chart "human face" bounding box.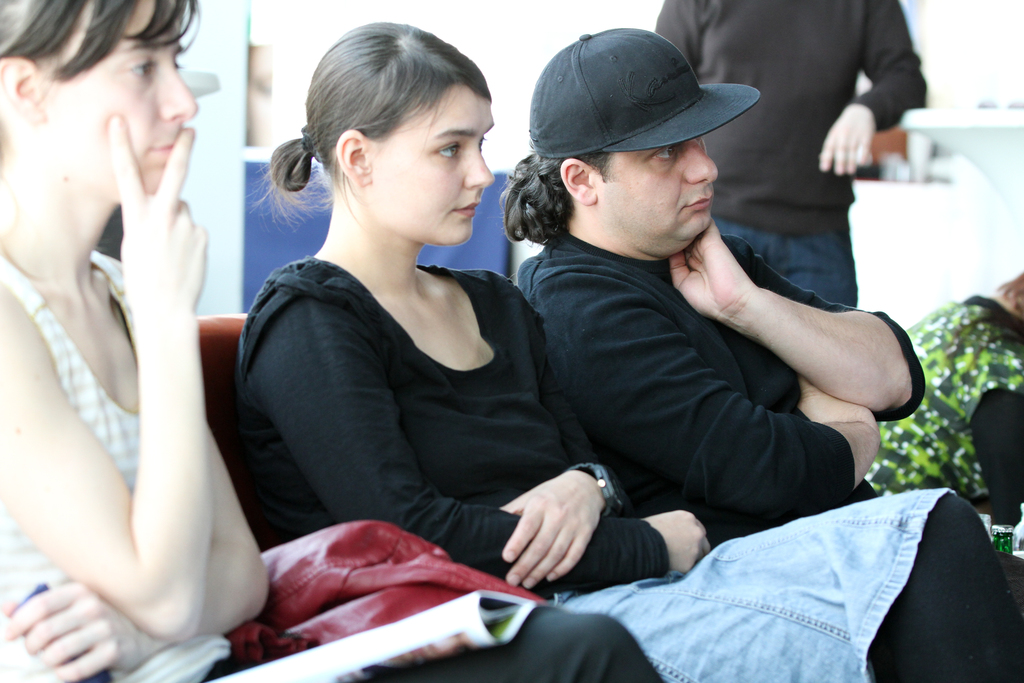
Charted: [596, 150, 722, 245].
